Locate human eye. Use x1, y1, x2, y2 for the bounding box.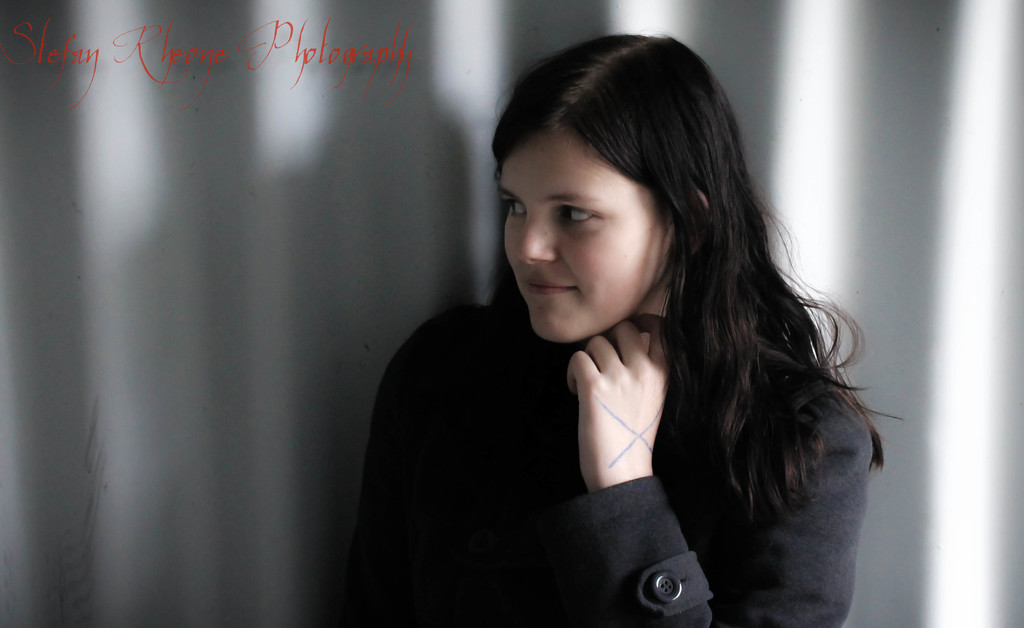
557, 205, 605, 231.
